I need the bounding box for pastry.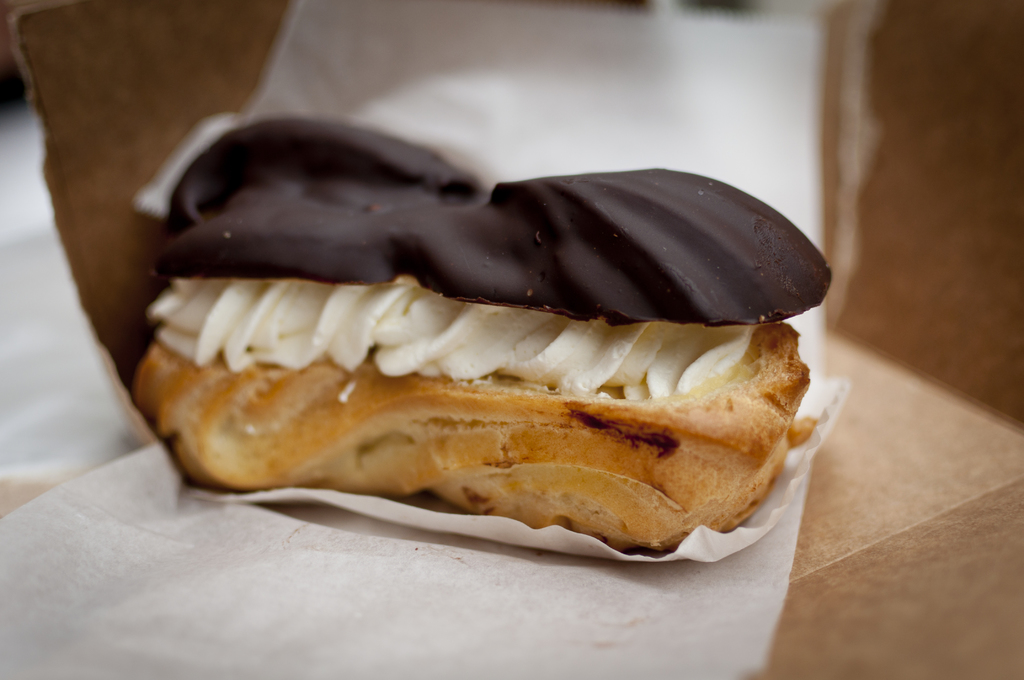
Here it is: crop(134, 109, 826, 496).
